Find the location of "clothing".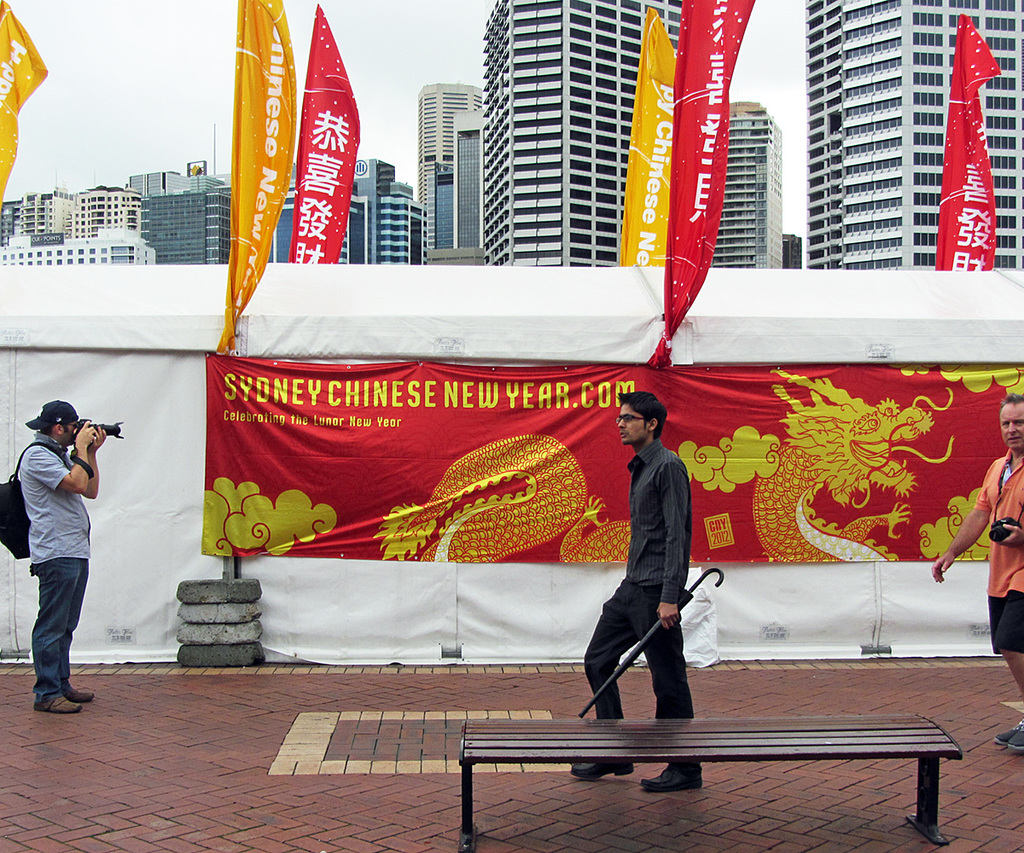
Location: [980,444,1023,661].
